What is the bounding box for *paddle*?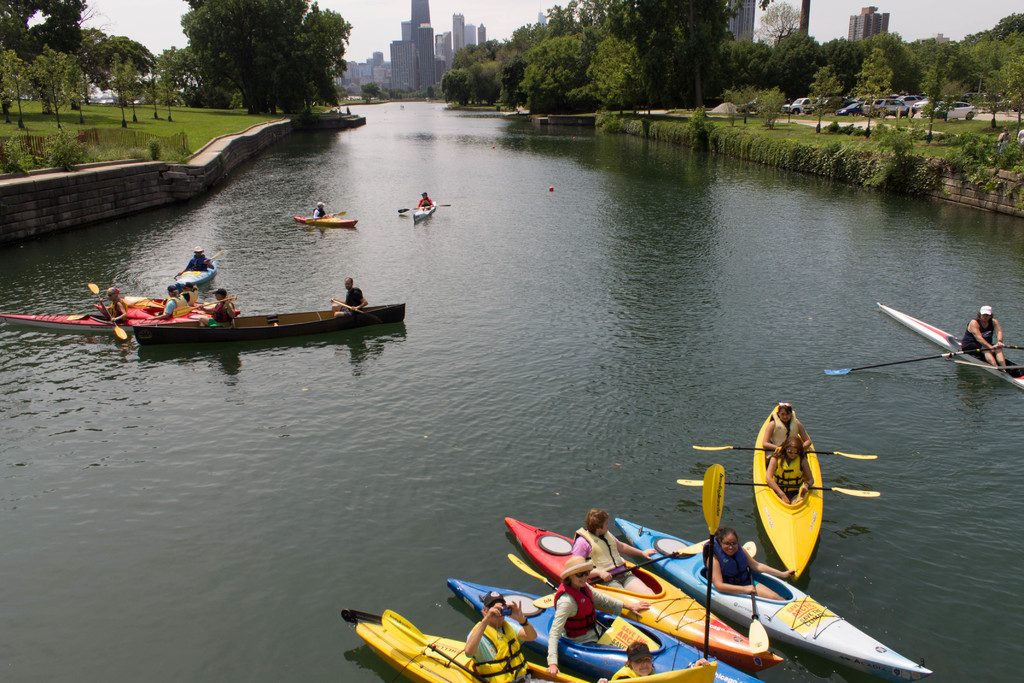
detection(88, 284, 131, 343).
